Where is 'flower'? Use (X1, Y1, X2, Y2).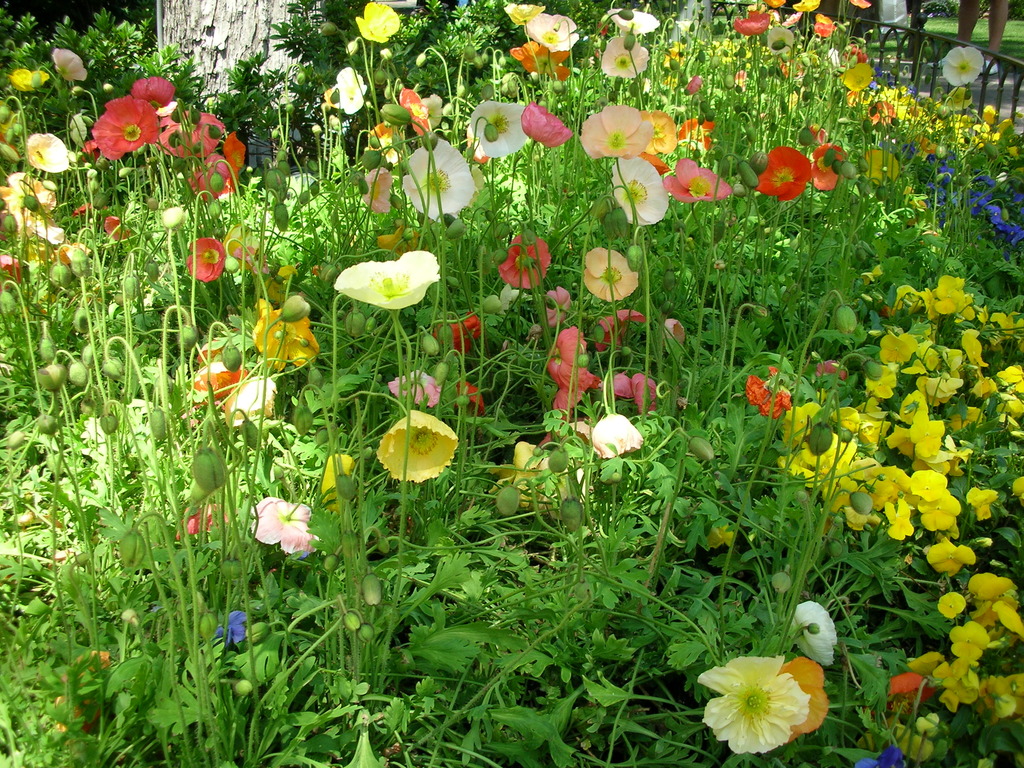
(212, 129, 245, 183).
